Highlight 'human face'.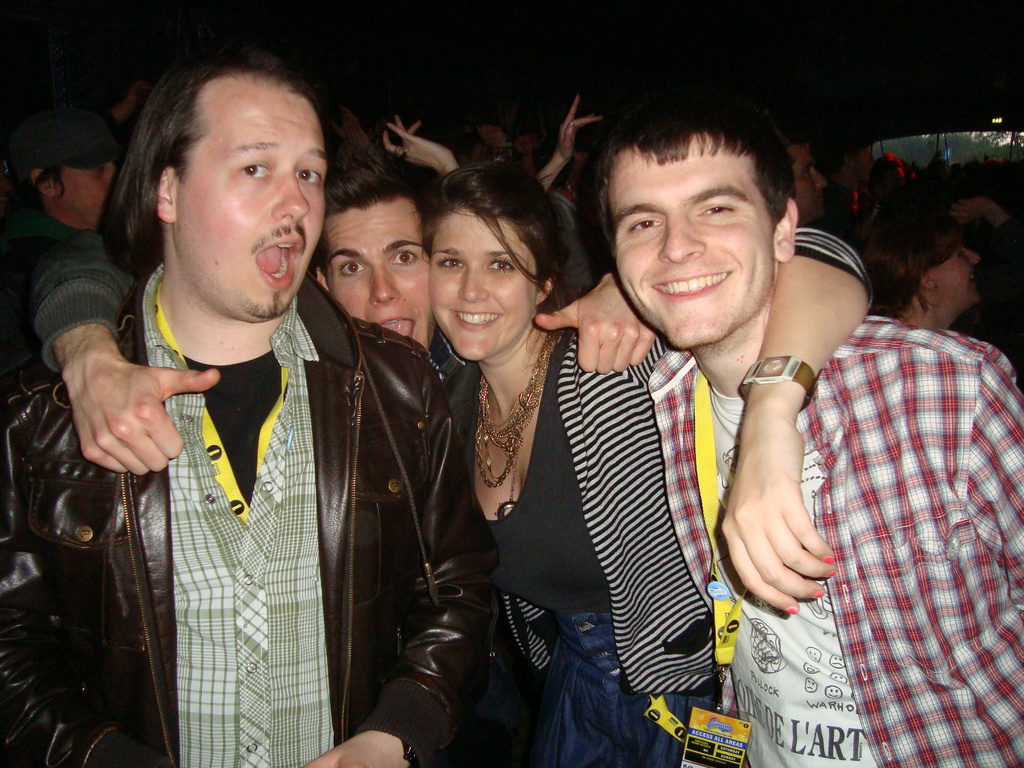
Highlighted region: <bbox>852, 145, 877, 188</bbox>.
